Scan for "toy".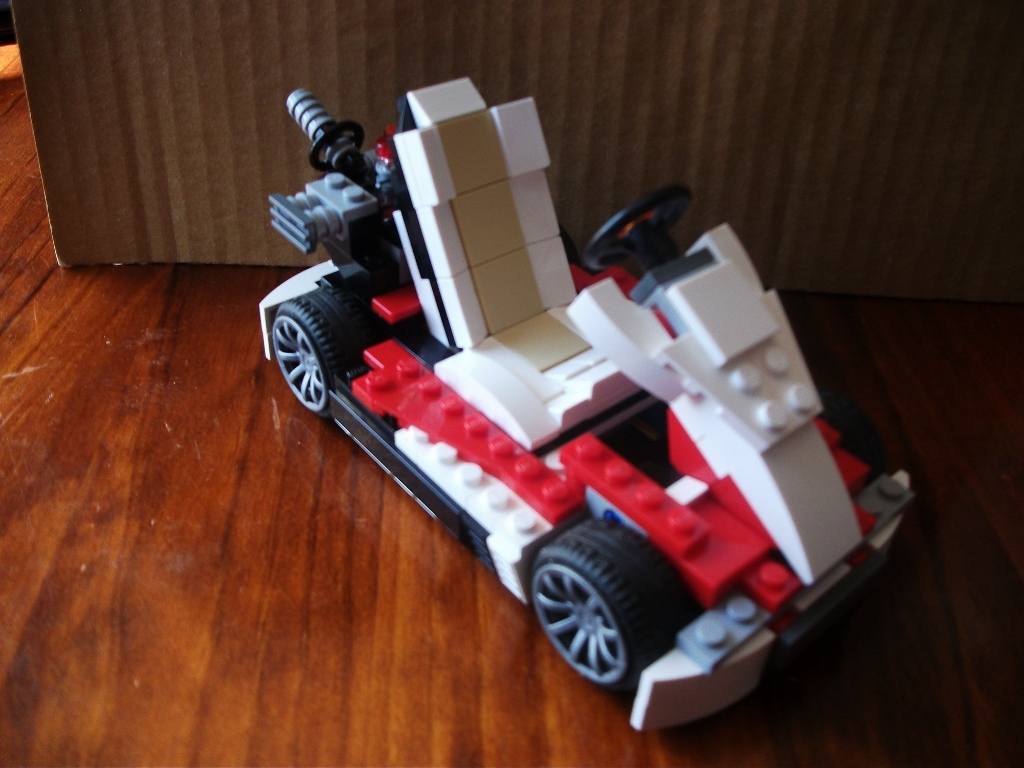
Scan result: select_region(236, 79, 930, 701).
